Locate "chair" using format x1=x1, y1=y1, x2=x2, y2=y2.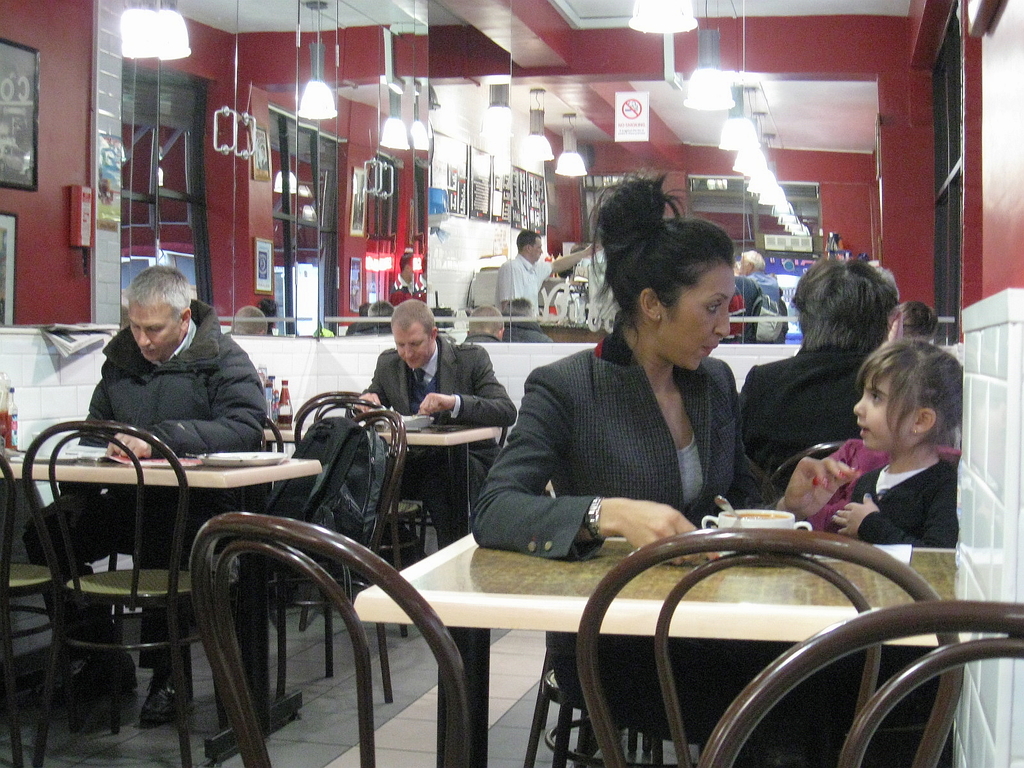
x1=22, y1=430, x2=224, y2=719.
